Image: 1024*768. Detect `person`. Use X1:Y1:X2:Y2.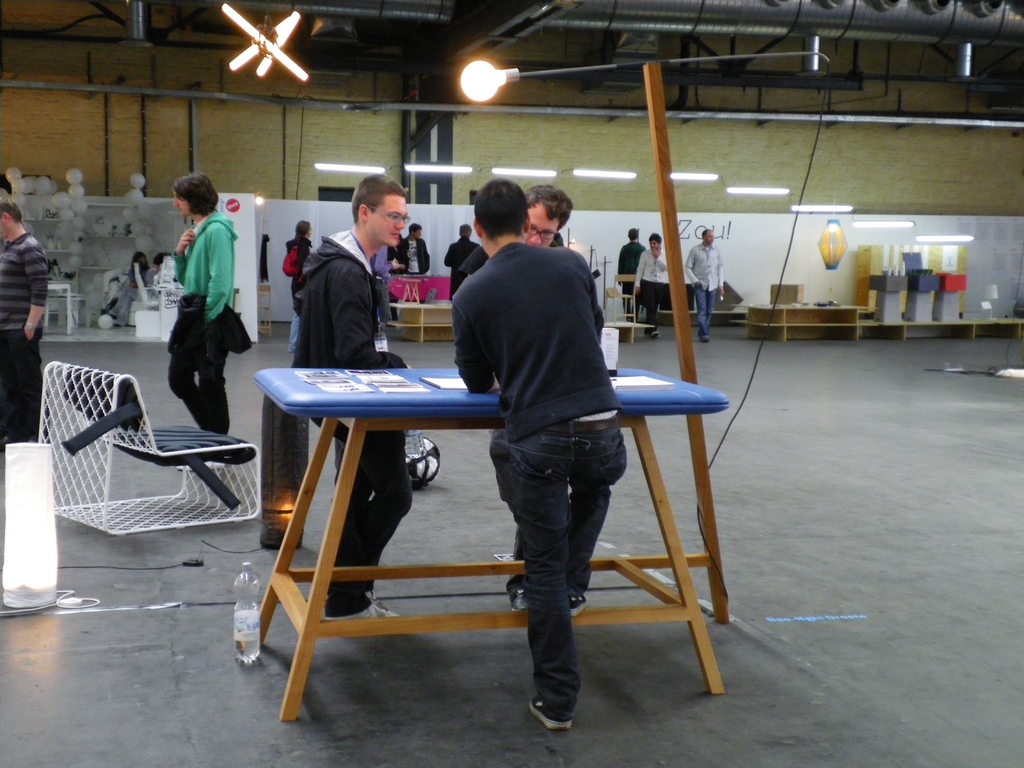
463:183:570:282.
